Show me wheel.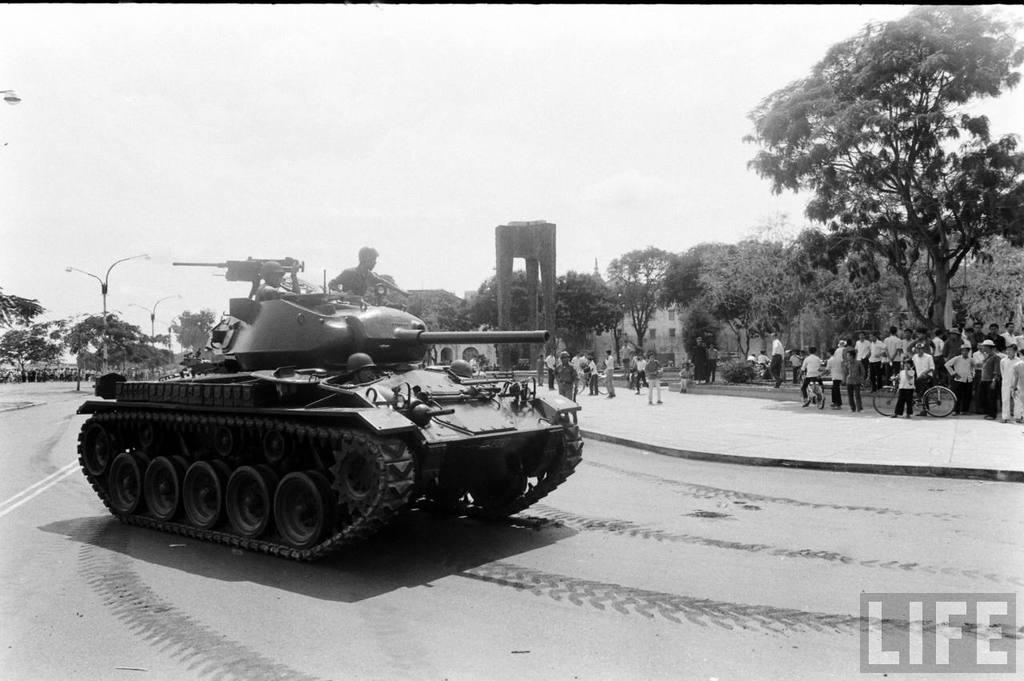
wheel is here: <region>271, 471, 330, 547</region>.
